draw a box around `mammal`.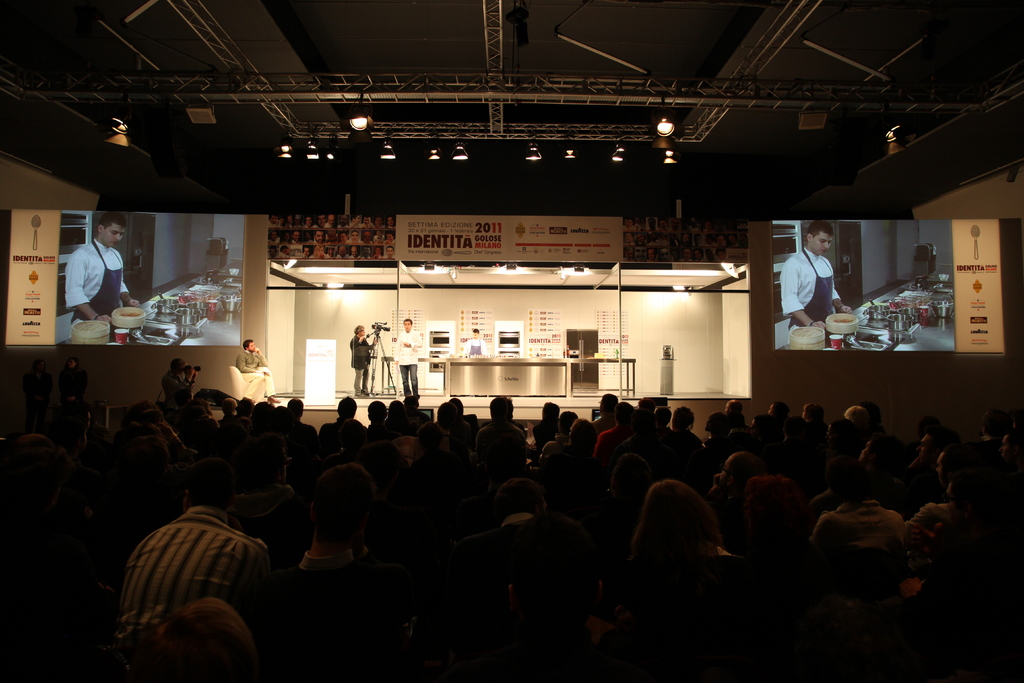
624,250,634,260.
